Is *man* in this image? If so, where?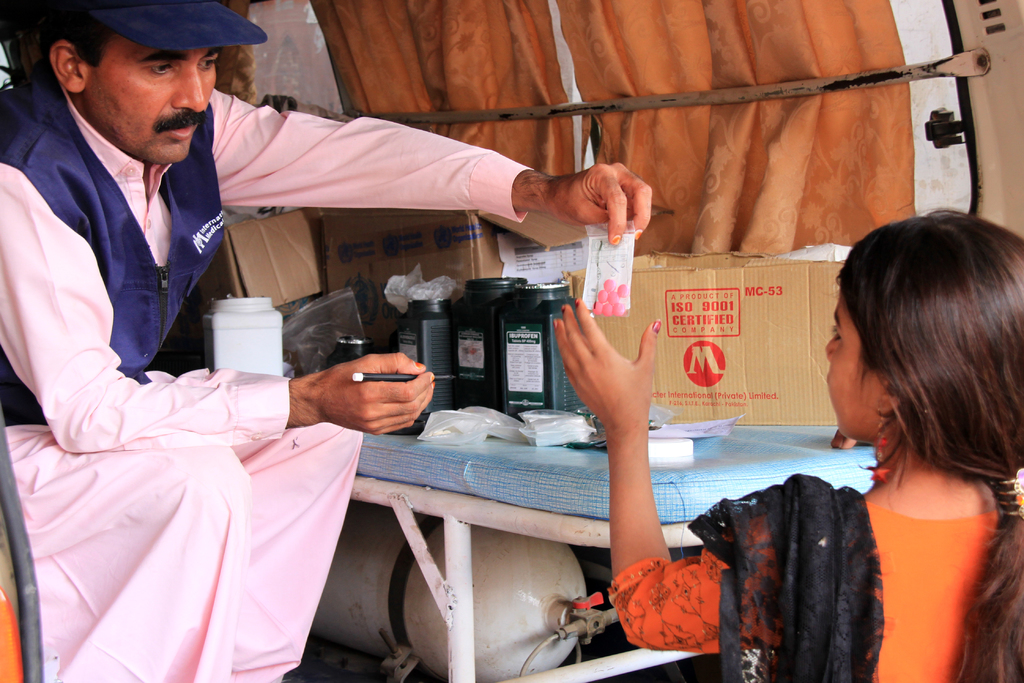
Yes, at (22,20,465,663).
